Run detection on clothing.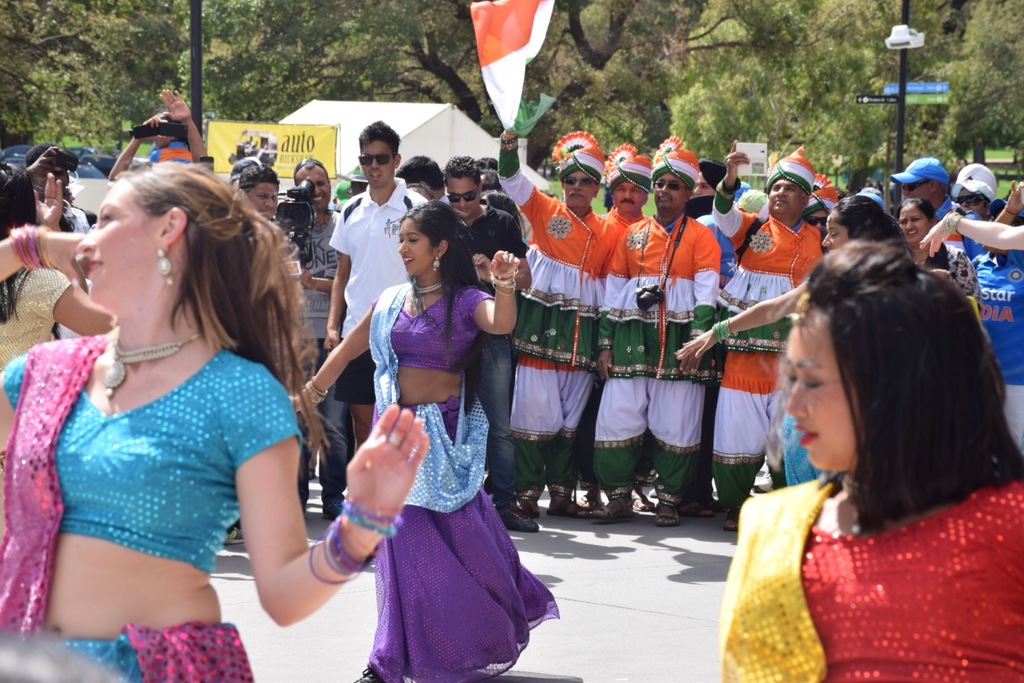
Result: x1=932 y1=240 x2=985 y2=317.
